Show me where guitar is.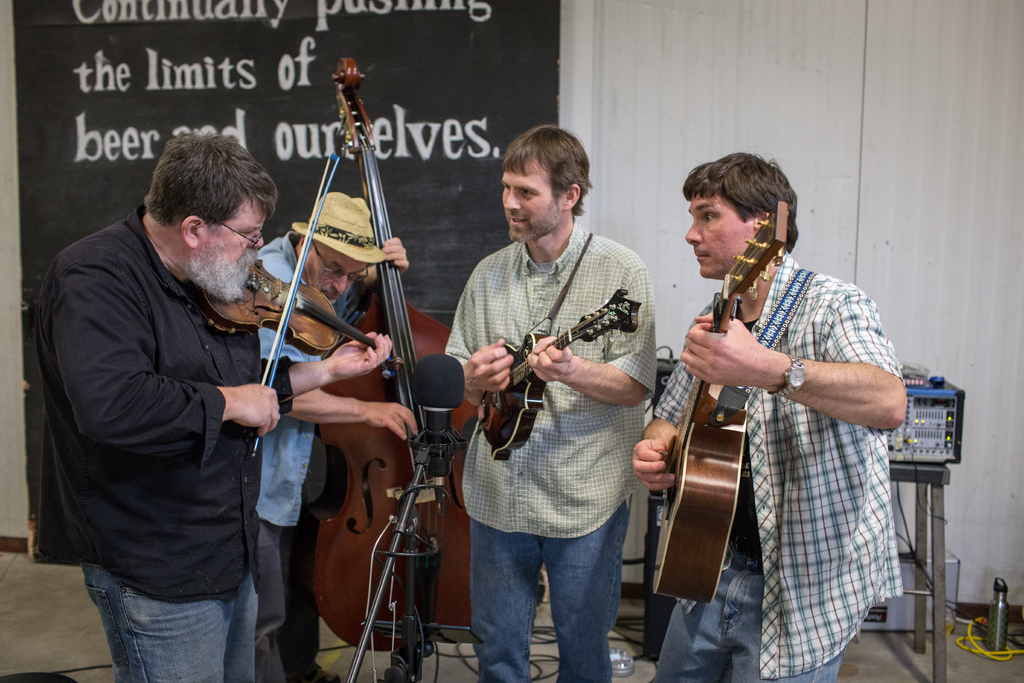
guitar is at x1=459 y1=279 x2=641 y2=453.
